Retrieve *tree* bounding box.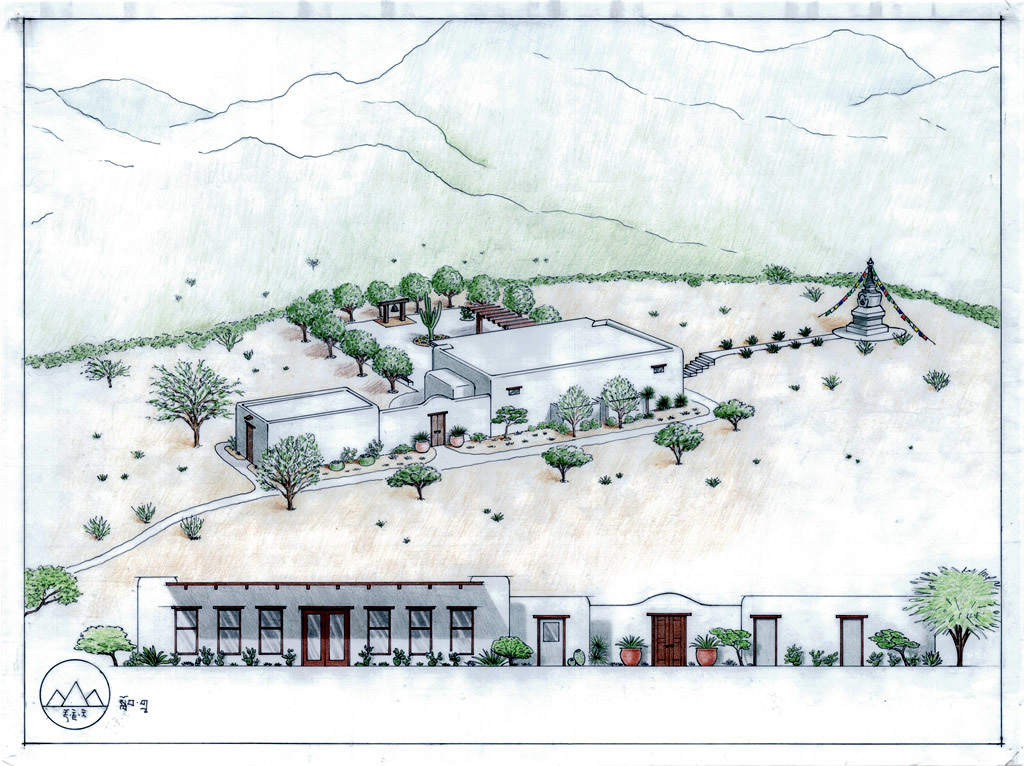
Bounding box: 656:422:708:466.
